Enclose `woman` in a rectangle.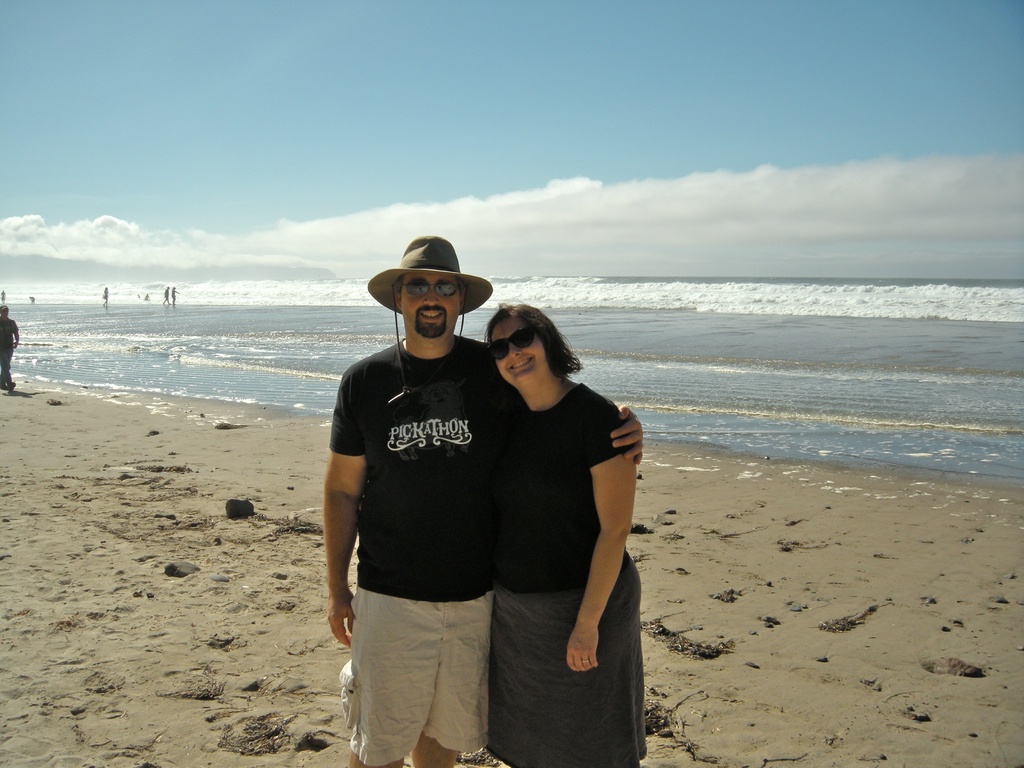
463 273 636 762.
